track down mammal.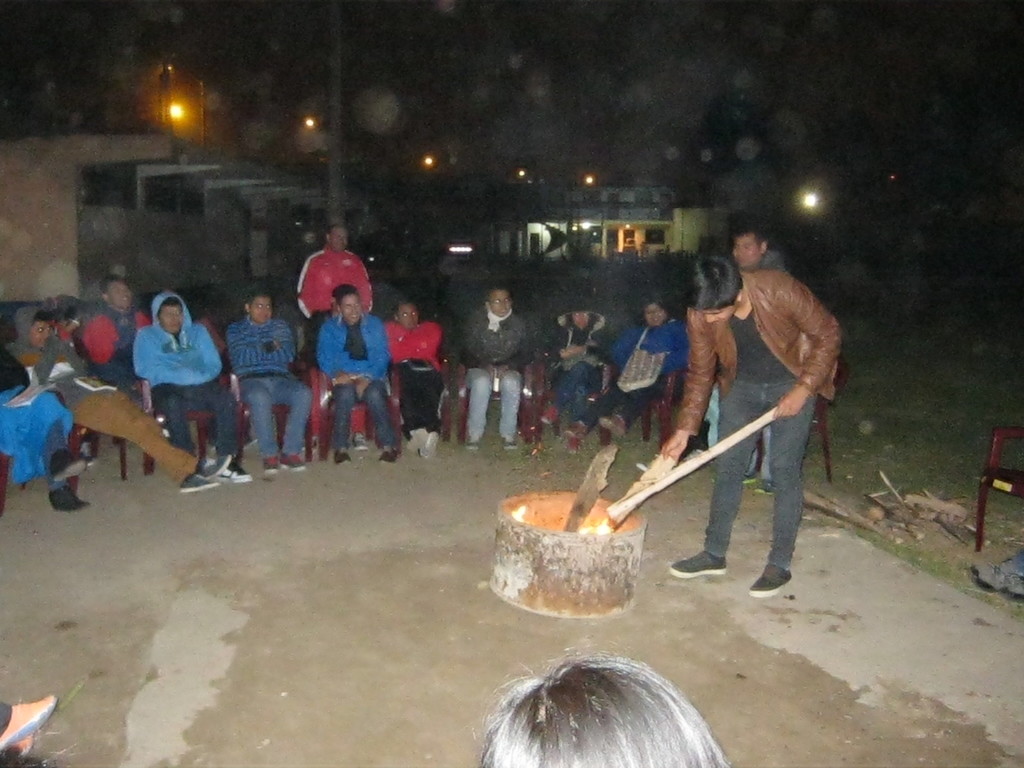
Tracked to Rect(698, 221, 775, 498).
